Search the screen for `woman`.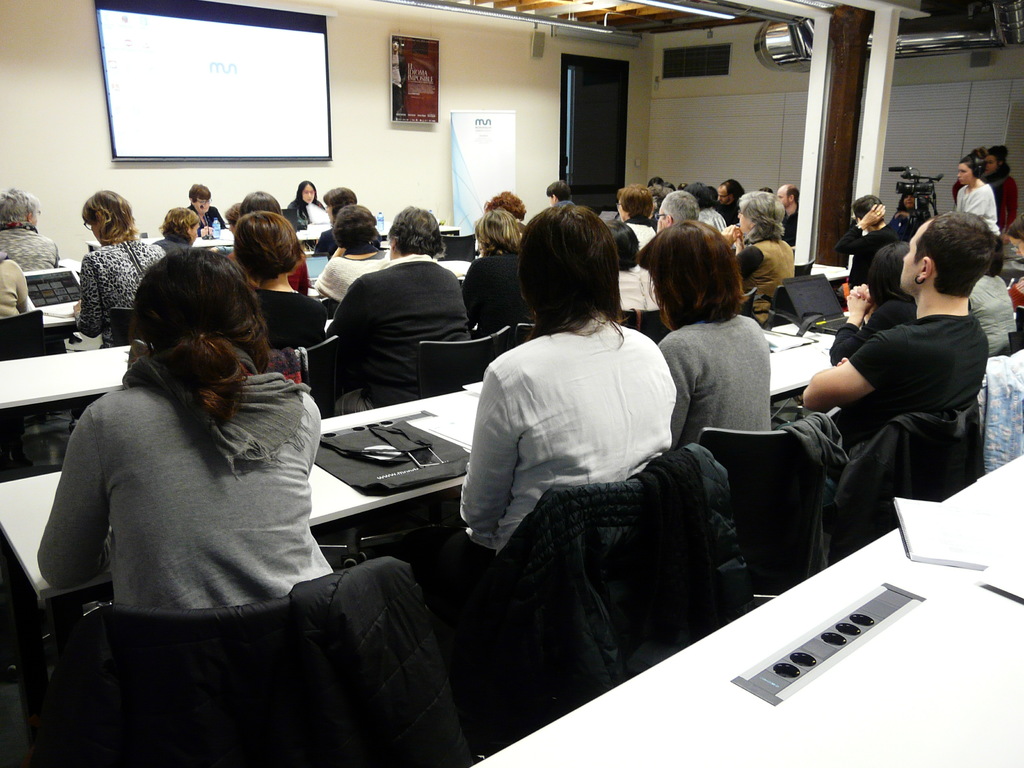
Found at 952, 152, 1002, 244.
